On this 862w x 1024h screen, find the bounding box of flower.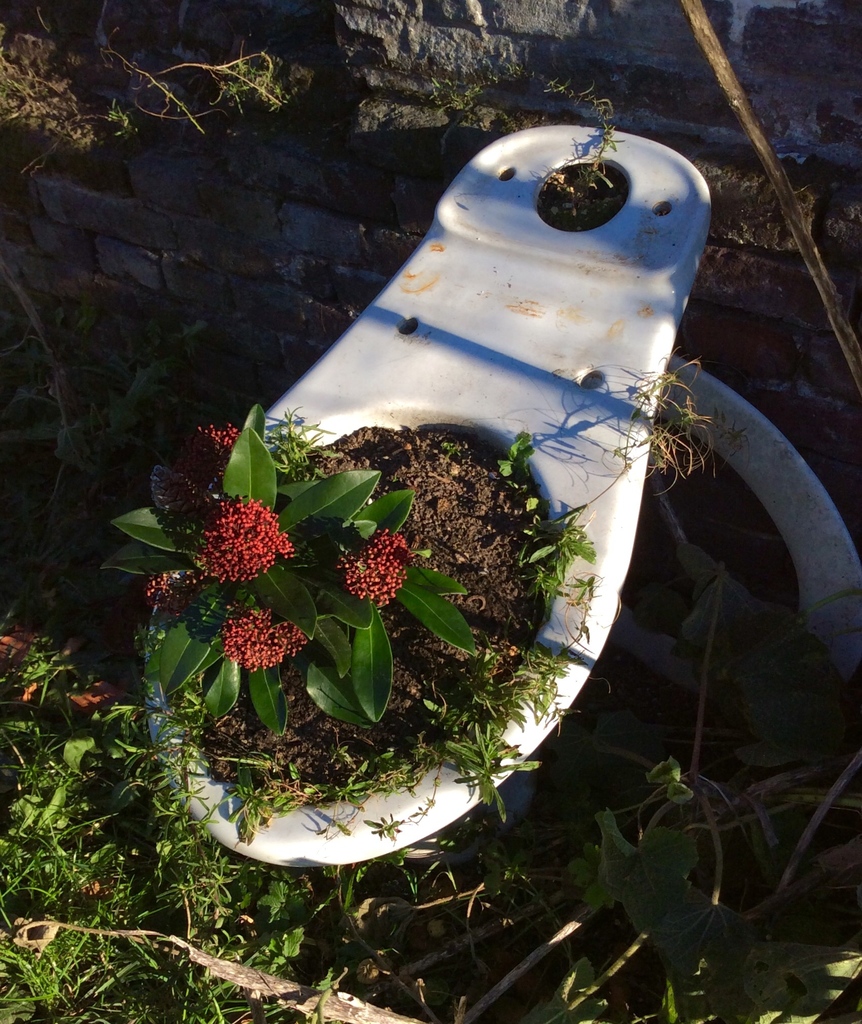
Bounding box: [220, 597, 307, 674].
